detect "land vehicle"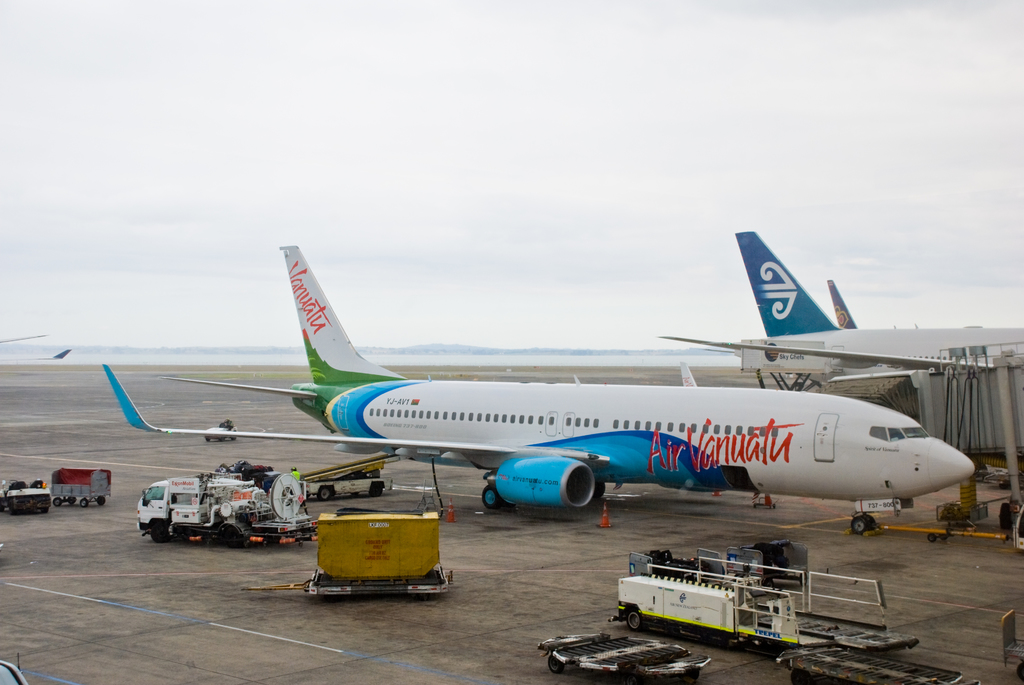
540, 628, 708, 684
